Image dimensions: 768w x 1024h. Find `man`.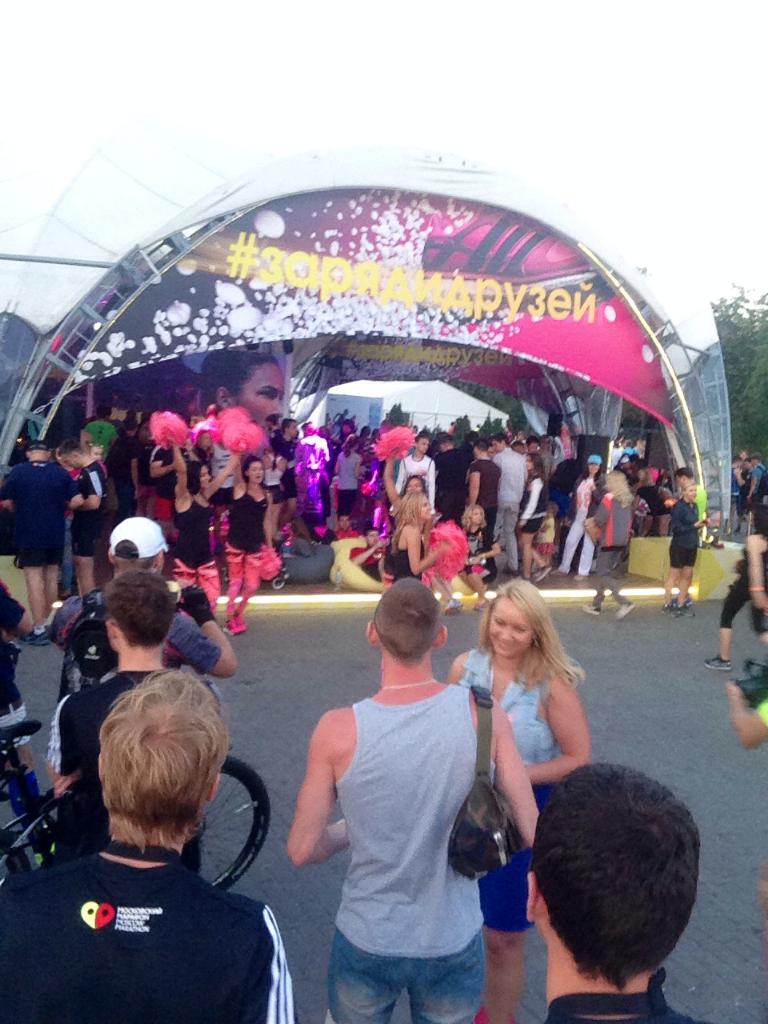
left=521, top=759, right=702, bottom=1023.
